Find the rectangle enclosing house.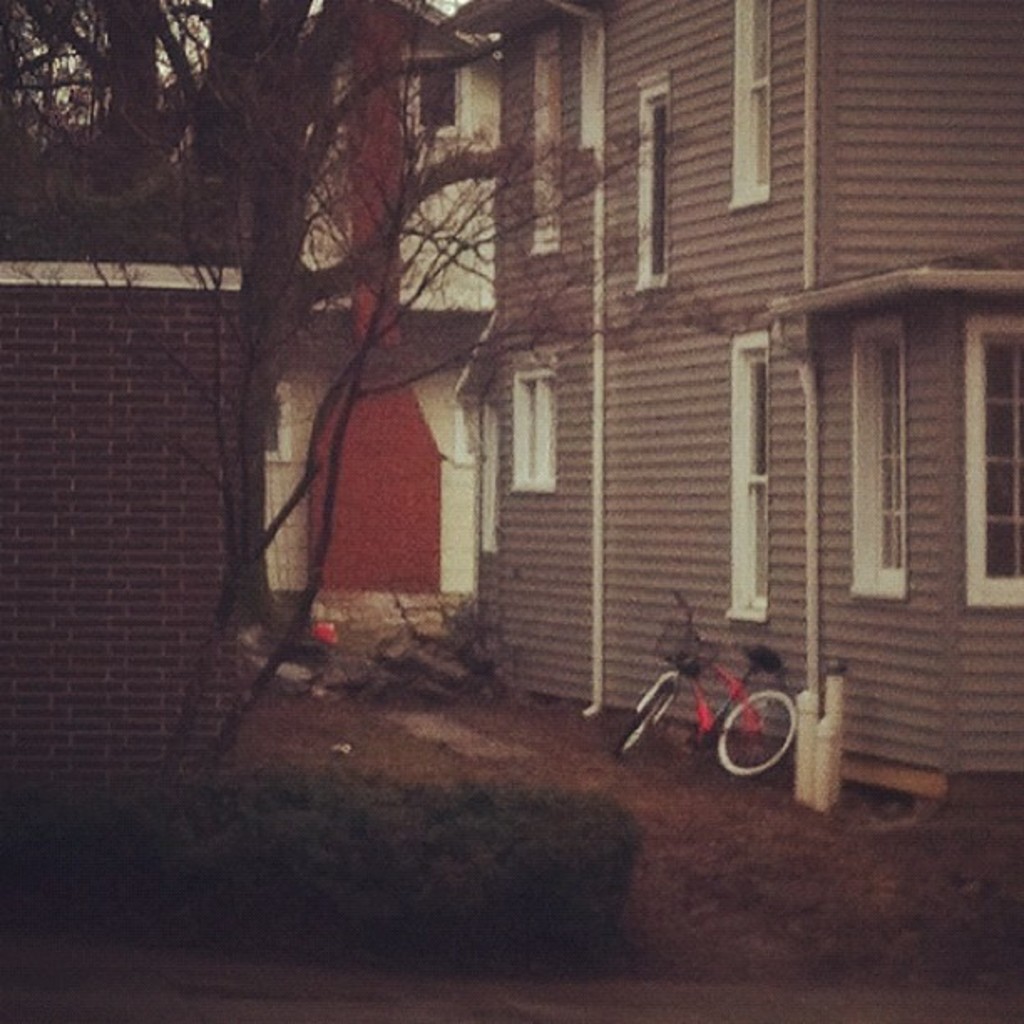
detection(259, 10, 512, 671).
